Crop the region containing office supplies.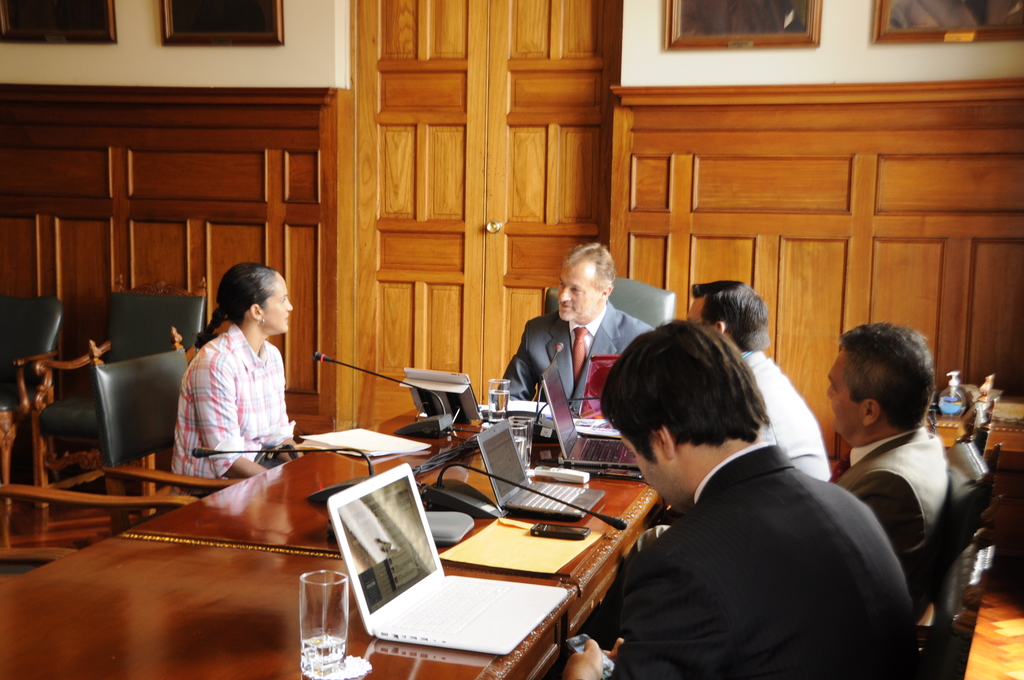
Crop region: [474, 420, 609, 524].
